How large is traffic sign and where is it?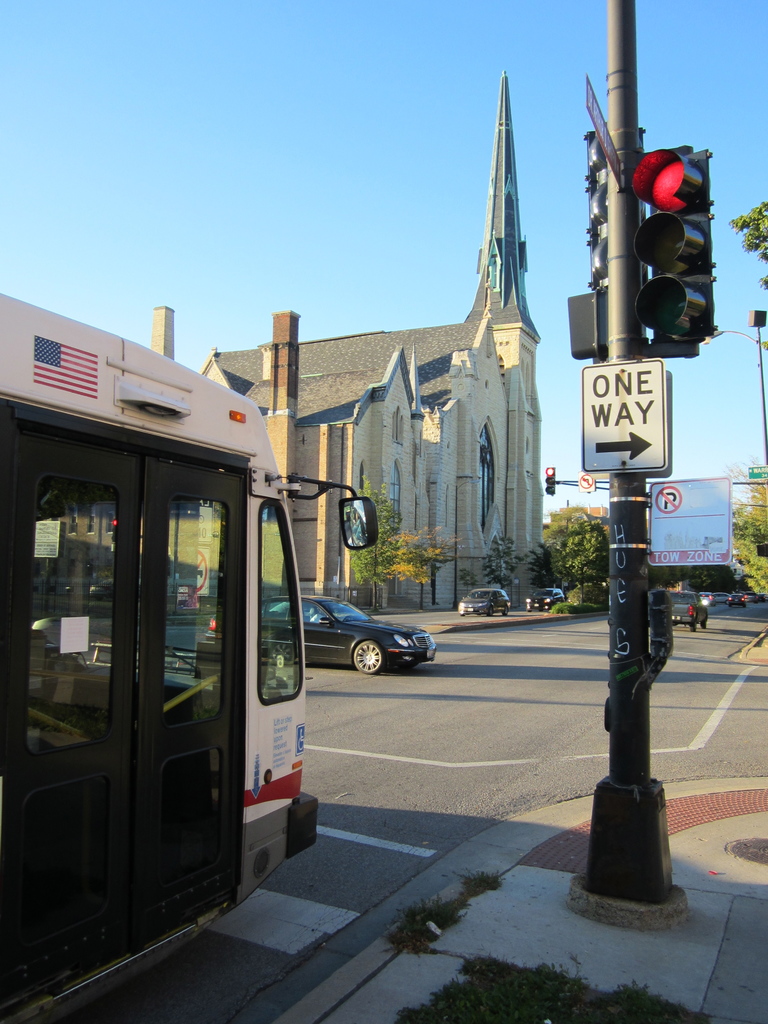
Bounding box: bbox=(578, 473, 593, 493).
